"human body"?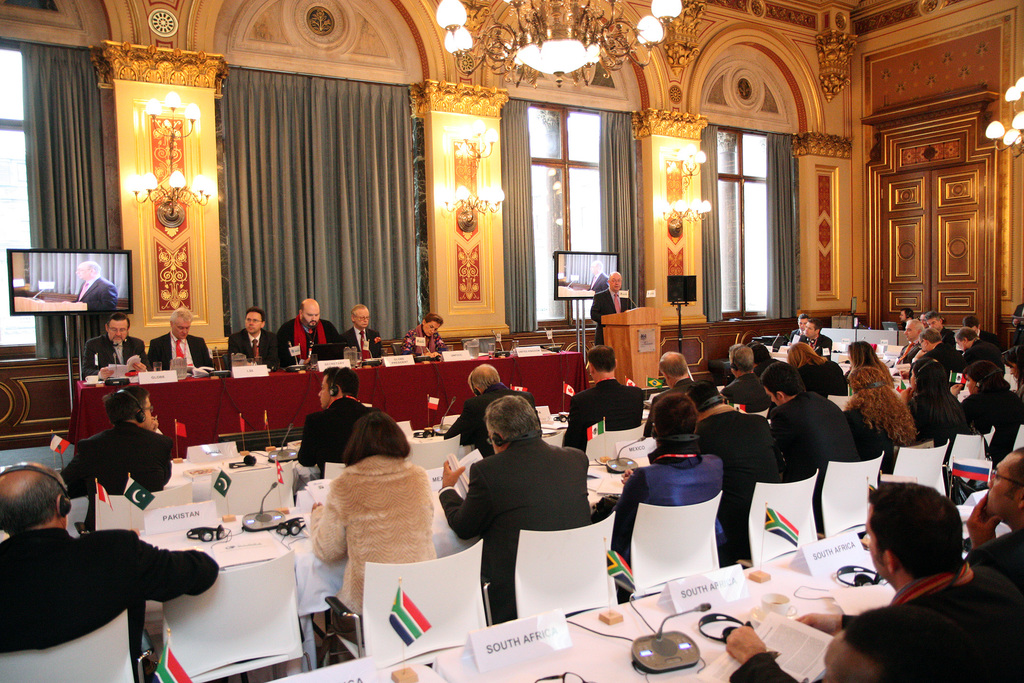
rect(278, 299, 340, 357)
